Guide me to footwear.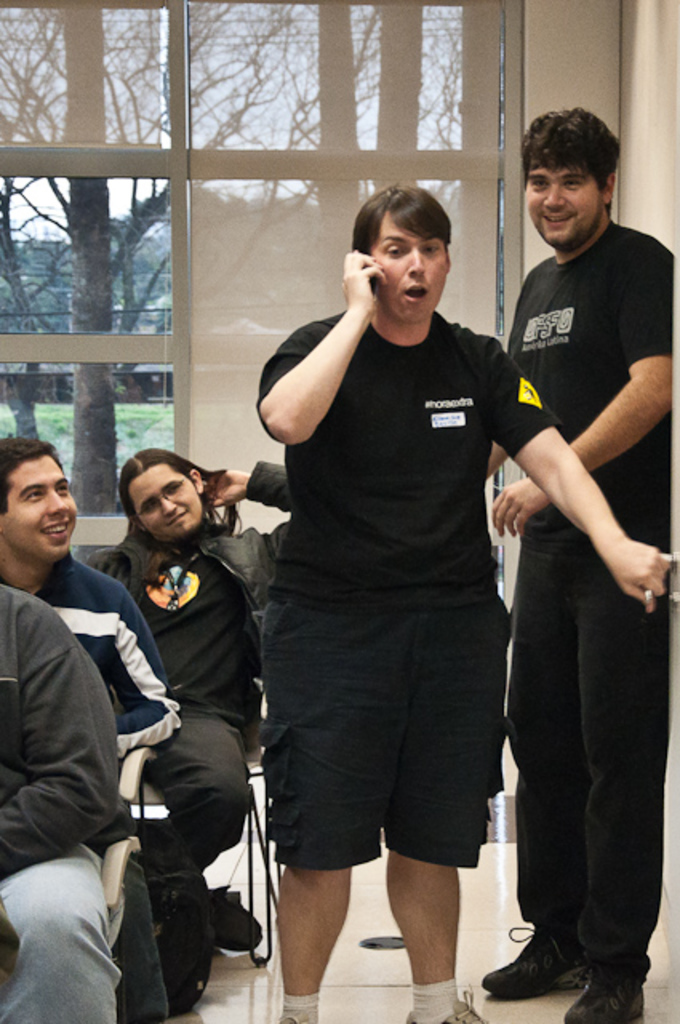
Guidance: x1=562, y1=968, x2=645, y2=1022.
